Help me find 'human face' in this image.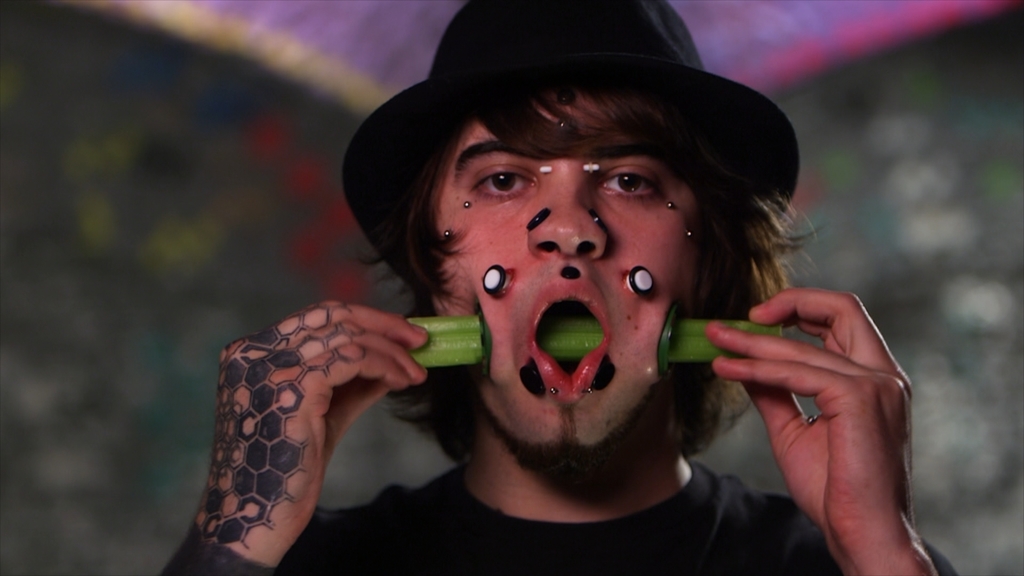
Found it: (430,91,714,449).
